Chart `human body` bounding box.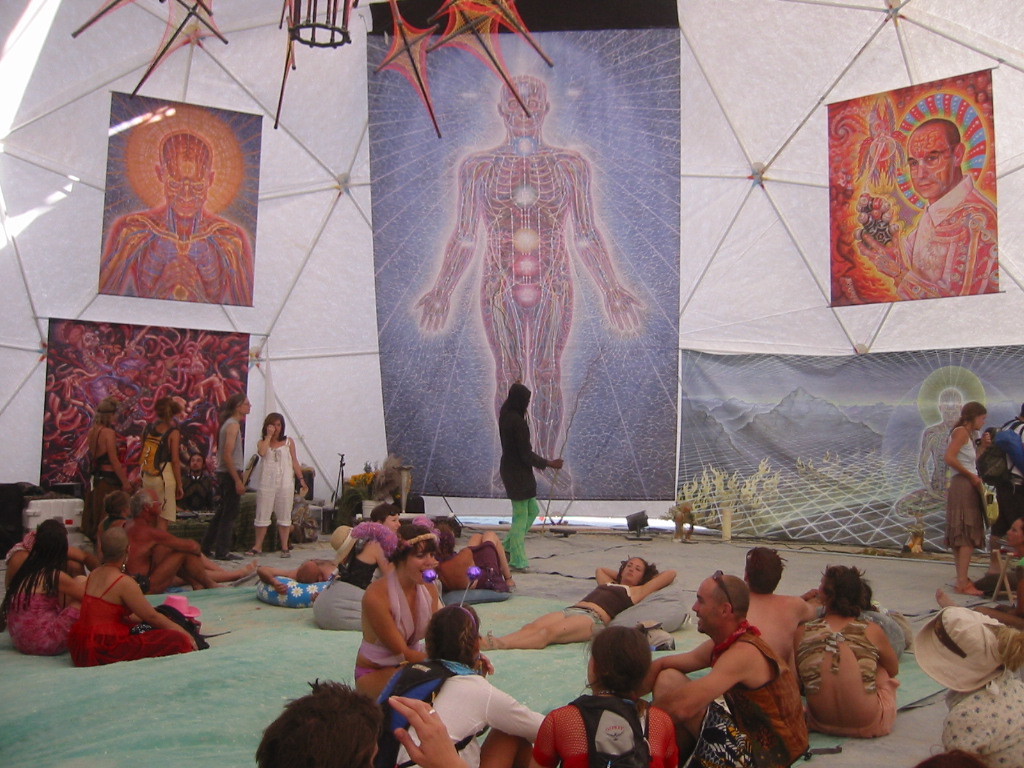
Charted: x1=259, y1=556, x2=332, y2=604.
